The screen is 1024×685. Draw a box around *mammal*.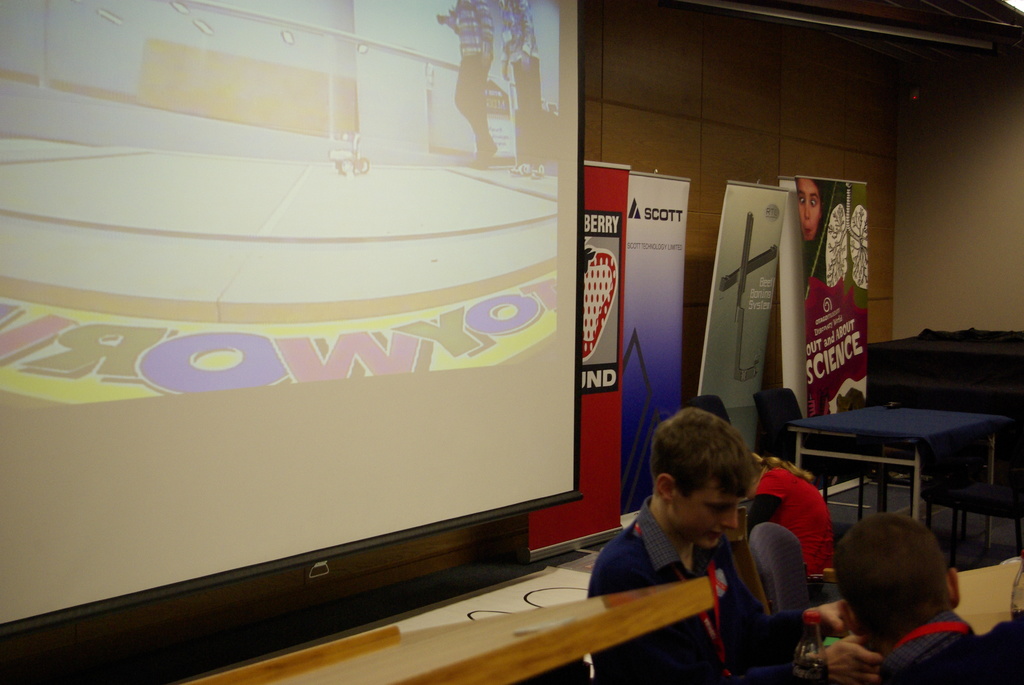
region(726, 452, 840, 684).
